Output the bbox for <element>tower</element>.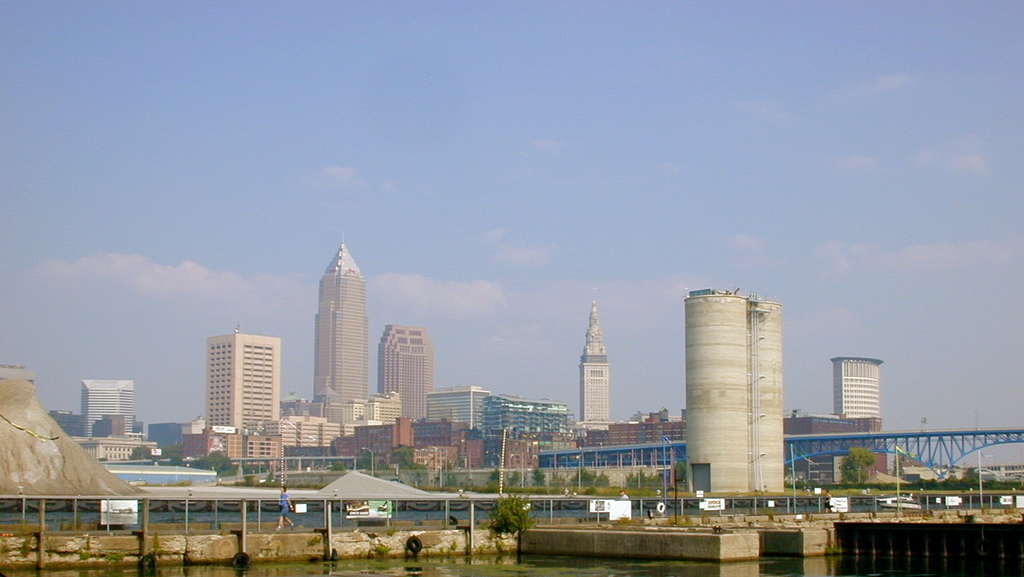
[left=834, top=358, right=882, bottom=421].
